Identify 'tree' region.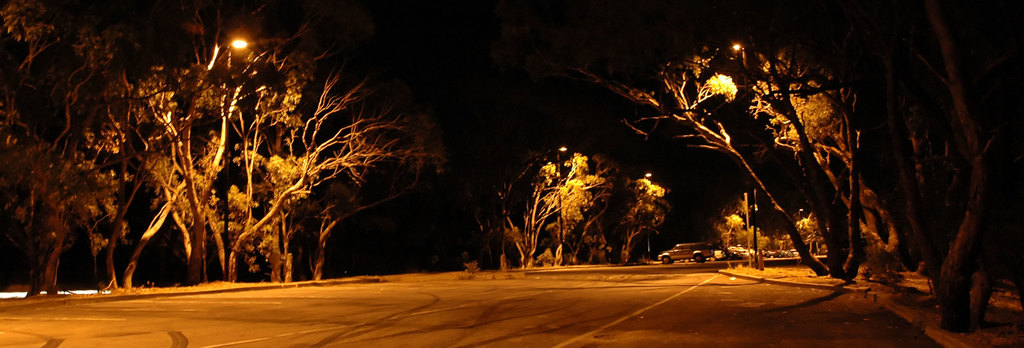
Region: detection(0, 0, 118, 288).
